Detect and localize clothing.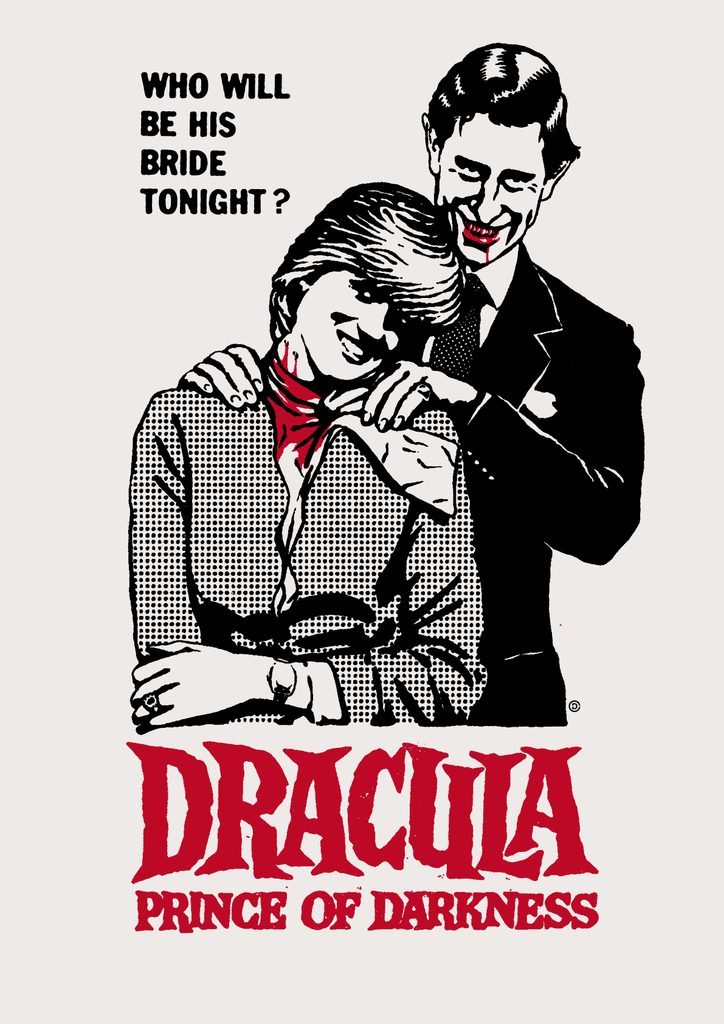
Localized at bbox(131, 344, 490, 726).
